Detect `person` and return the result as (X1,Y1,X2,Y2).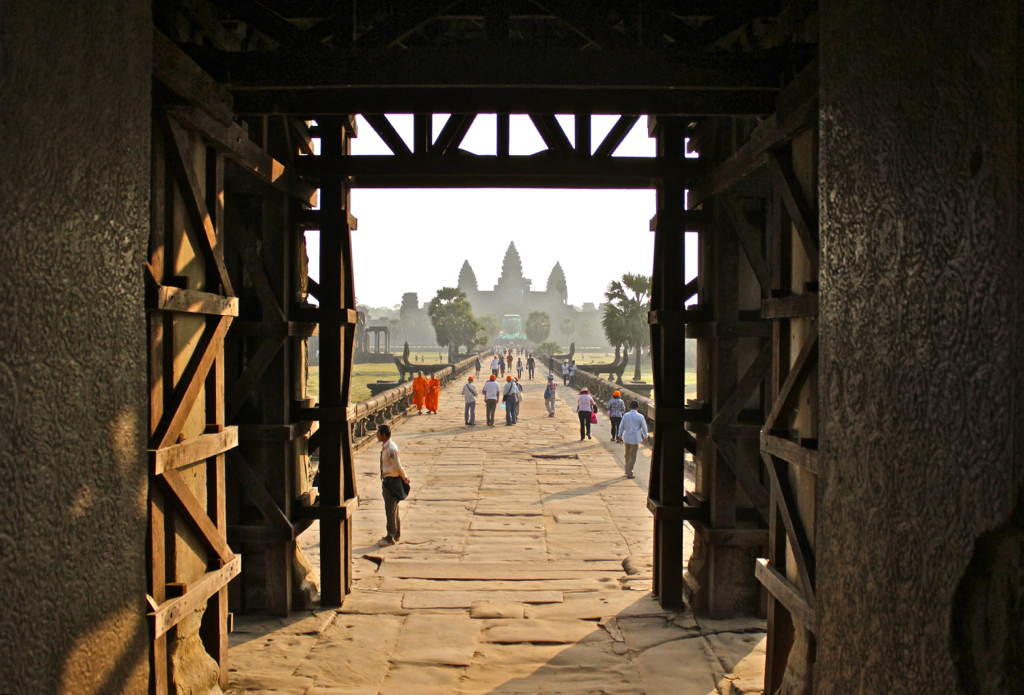
(545,371,555,412).
